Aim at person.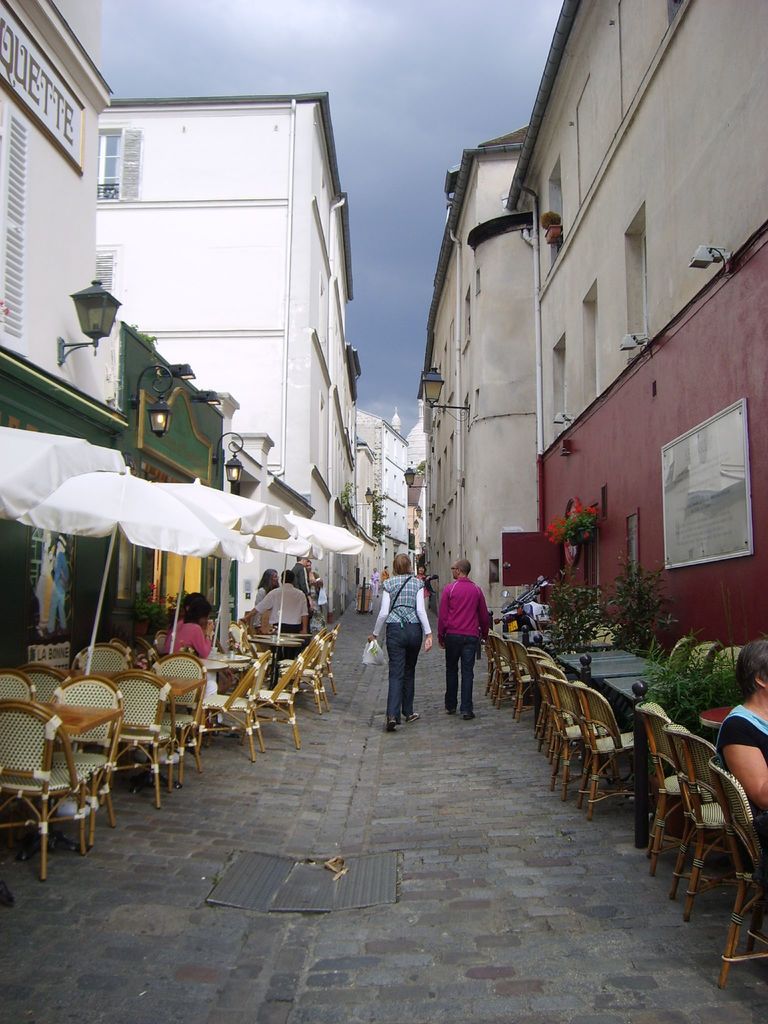
Aimed at {"left": 716, "top": 633, "right": 767, "bottom": 837}.
